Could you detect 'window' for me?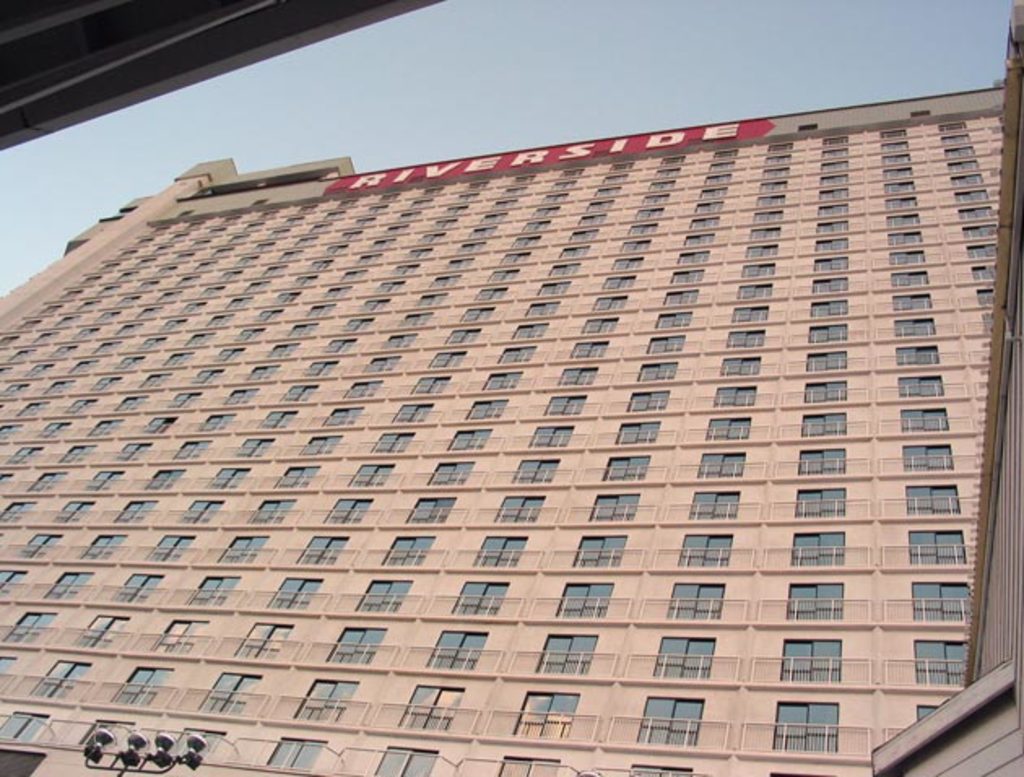
Detection result: BBox(465, 402, 507, 418).
